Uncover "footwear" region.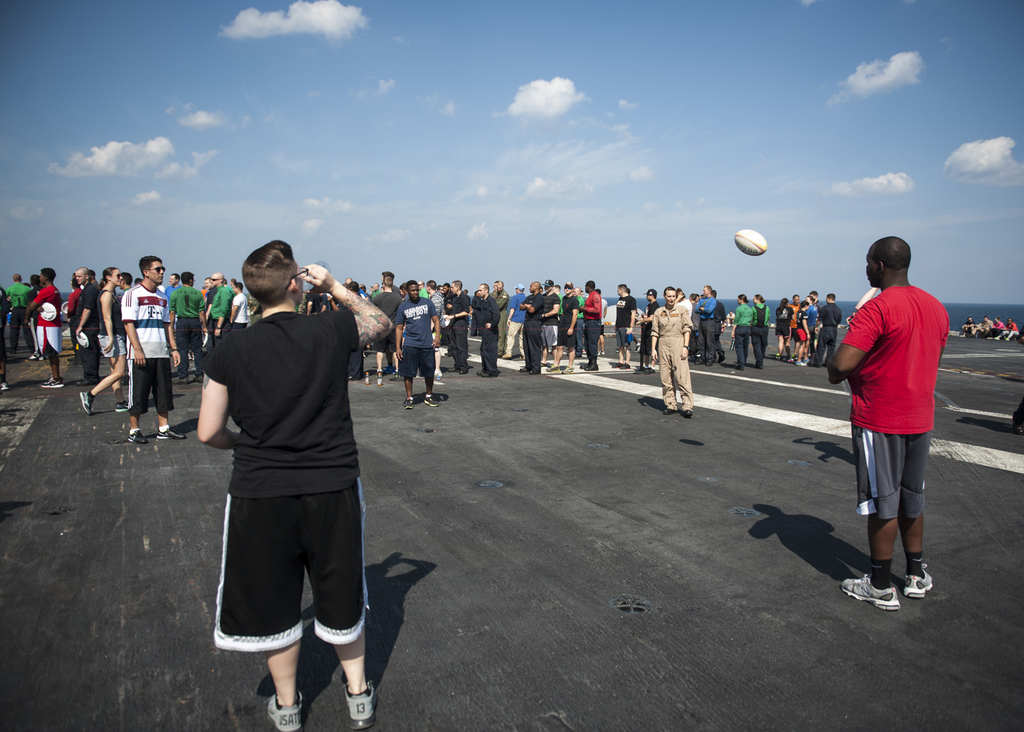
Uncovered: (481, 372, 497, 378).
